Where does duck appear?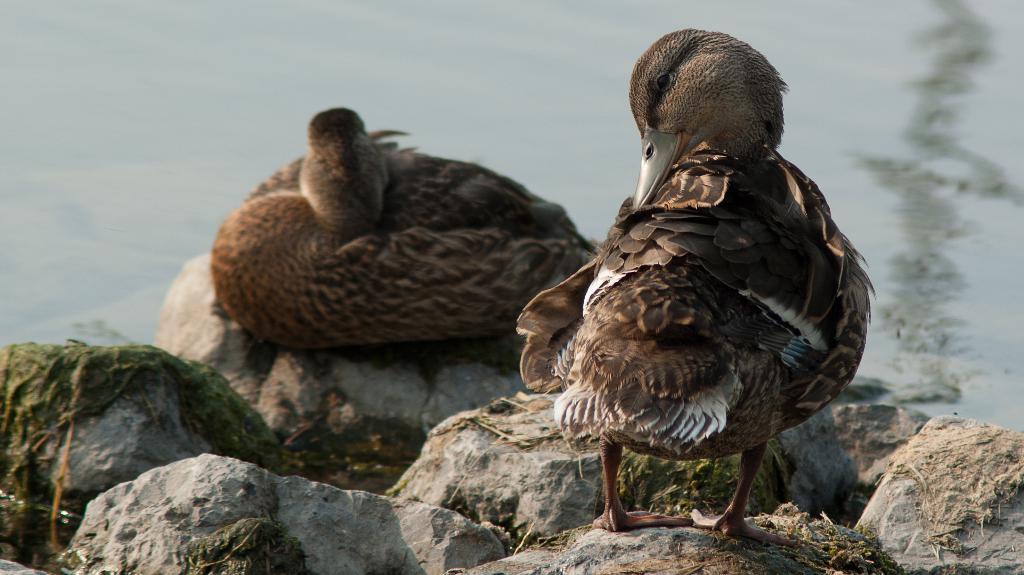
Appears at crop(205, 106, 611, 348).
